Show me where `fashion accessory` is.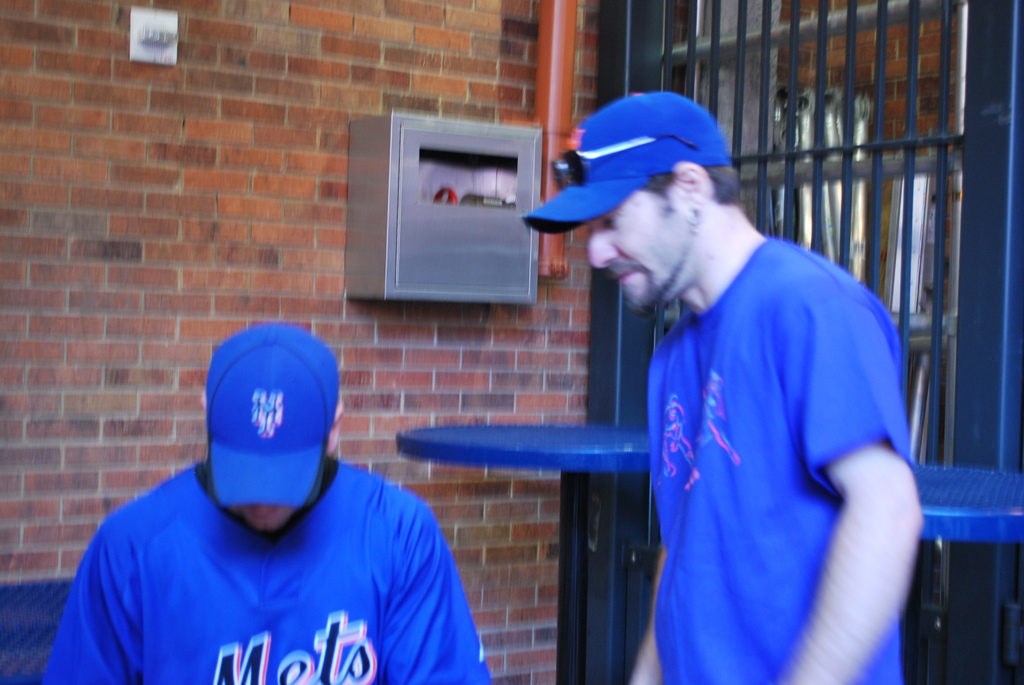
`fashion accessory` is at {"x1": 516, "y1": 87, "x2": 737, "y2": 235}.
